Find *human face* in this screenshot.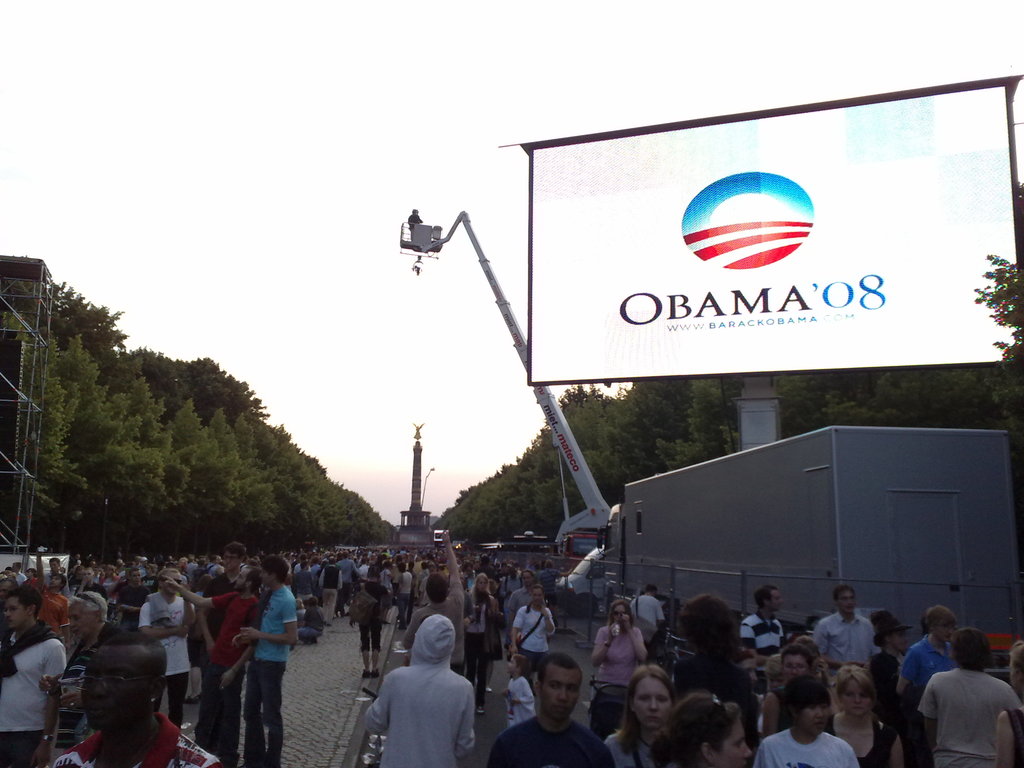
The bounding box for *human face* is box(80, 643, 154, 735).
